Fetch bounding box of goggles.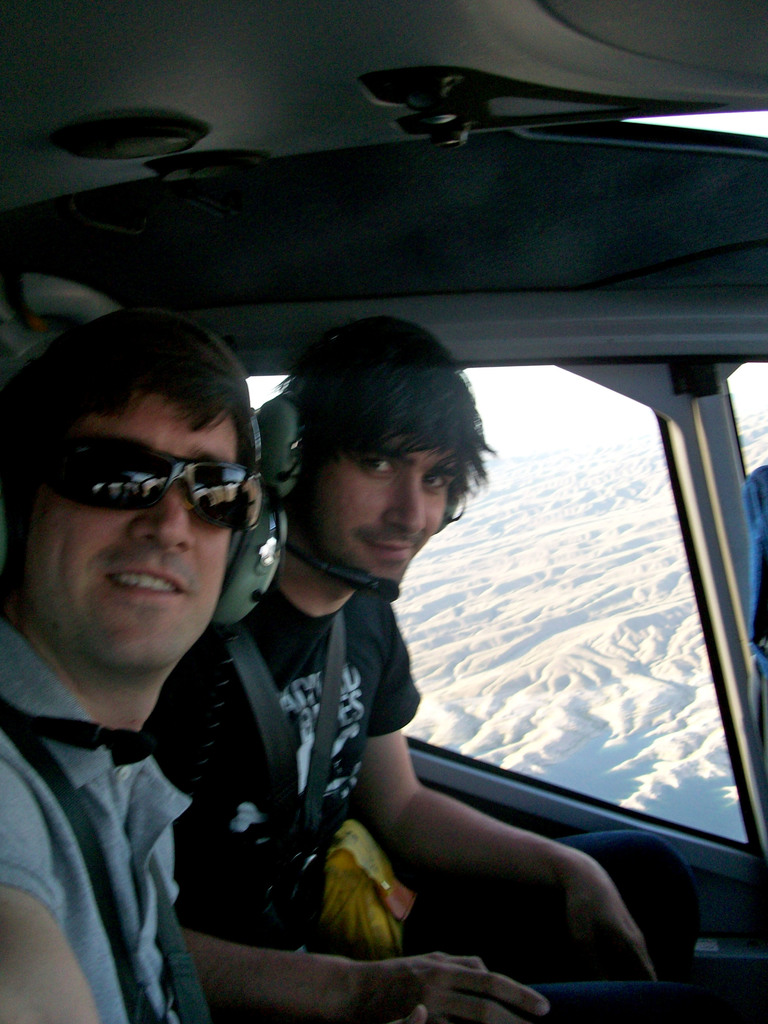
Bbox: rect(54, 438, 275, 524).
